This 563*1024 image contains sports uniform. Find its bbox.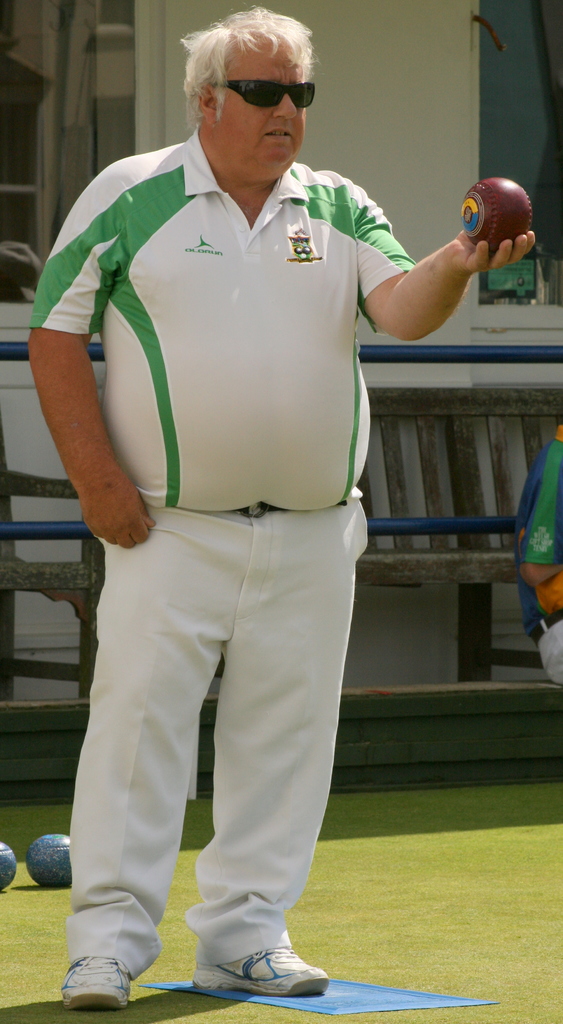
{"left": 511, "top": 424, "right": 562, "bottom": 685}.
